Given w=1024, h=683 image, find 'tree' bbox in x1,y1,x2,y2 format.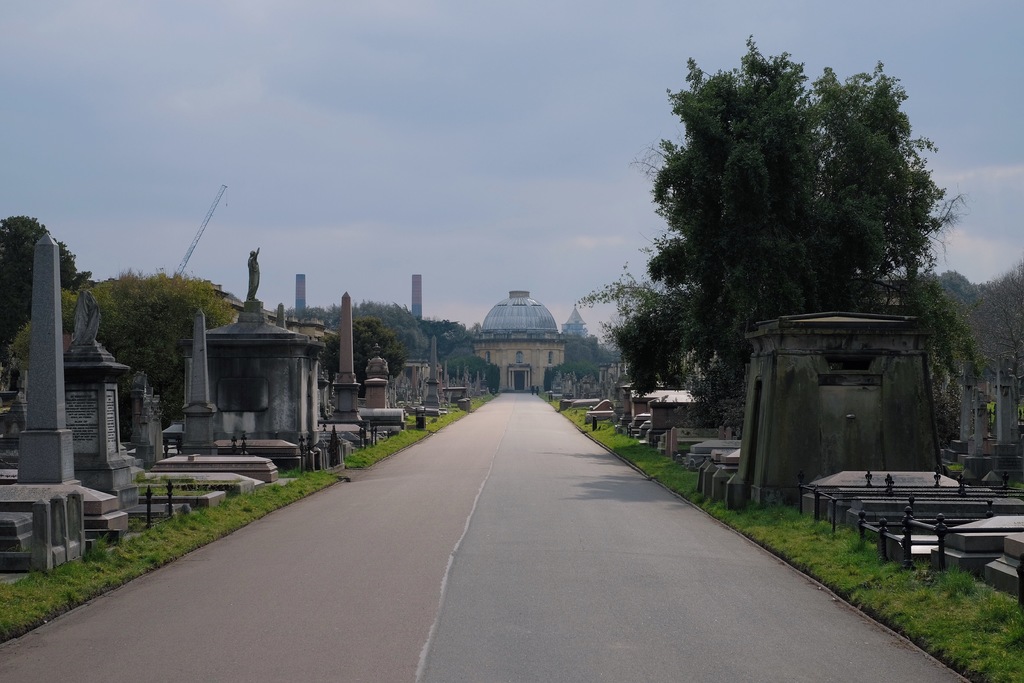
325,315,404,395.
